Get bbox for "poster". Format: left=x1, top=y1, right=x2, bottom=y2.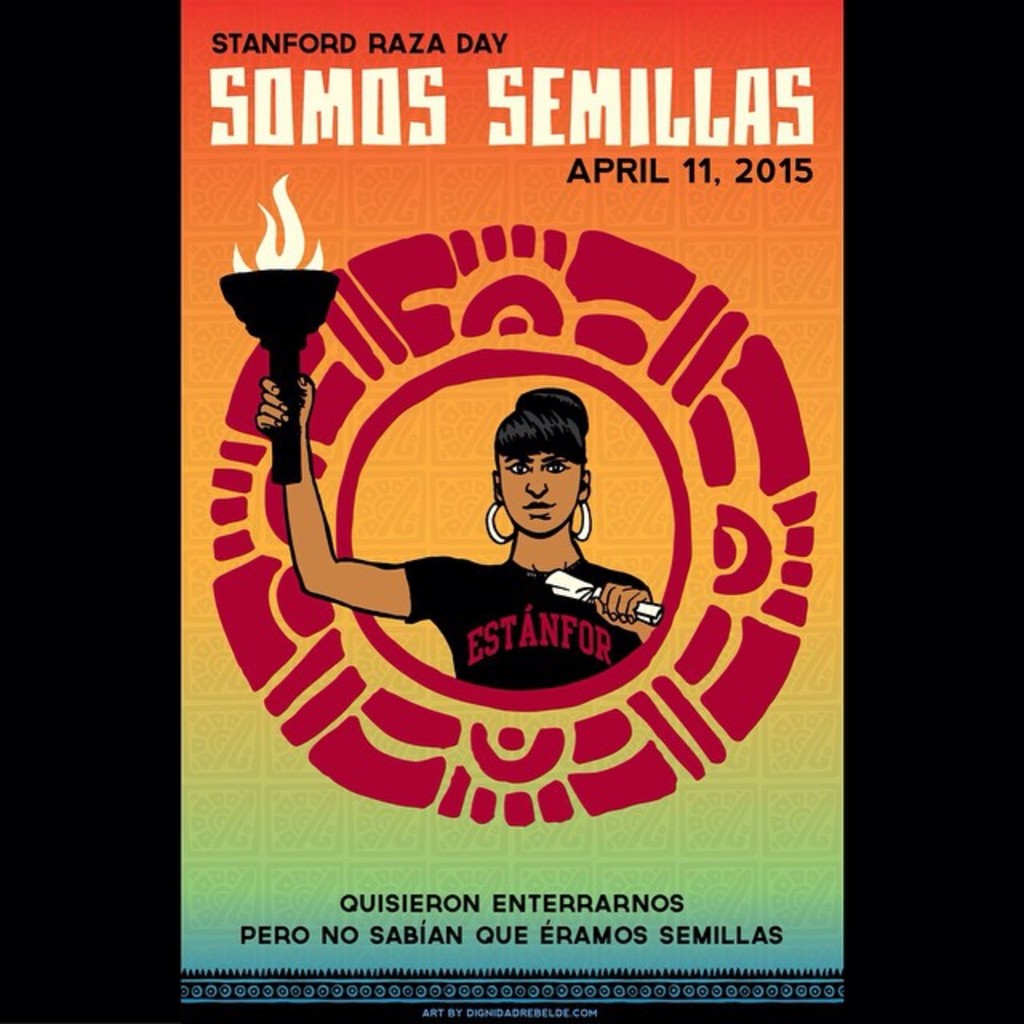
left=176, top=5, right=846, bottom=1018.
